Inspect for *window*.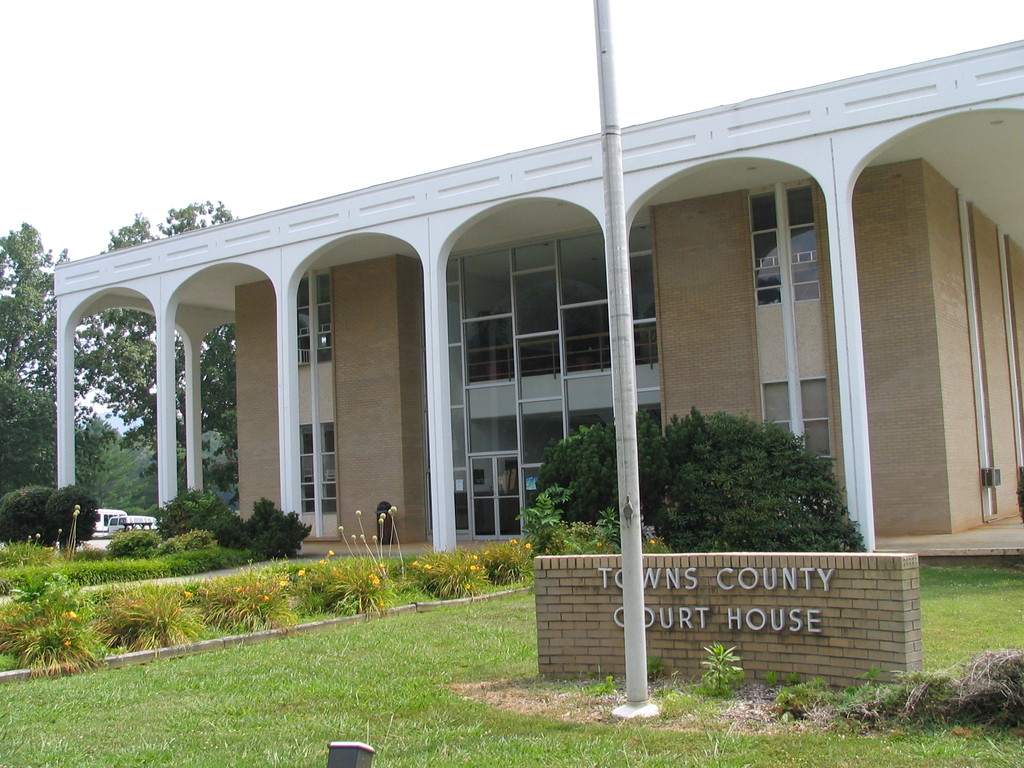
Inspection: [left=292, top=276, right=326, bottom=365].
